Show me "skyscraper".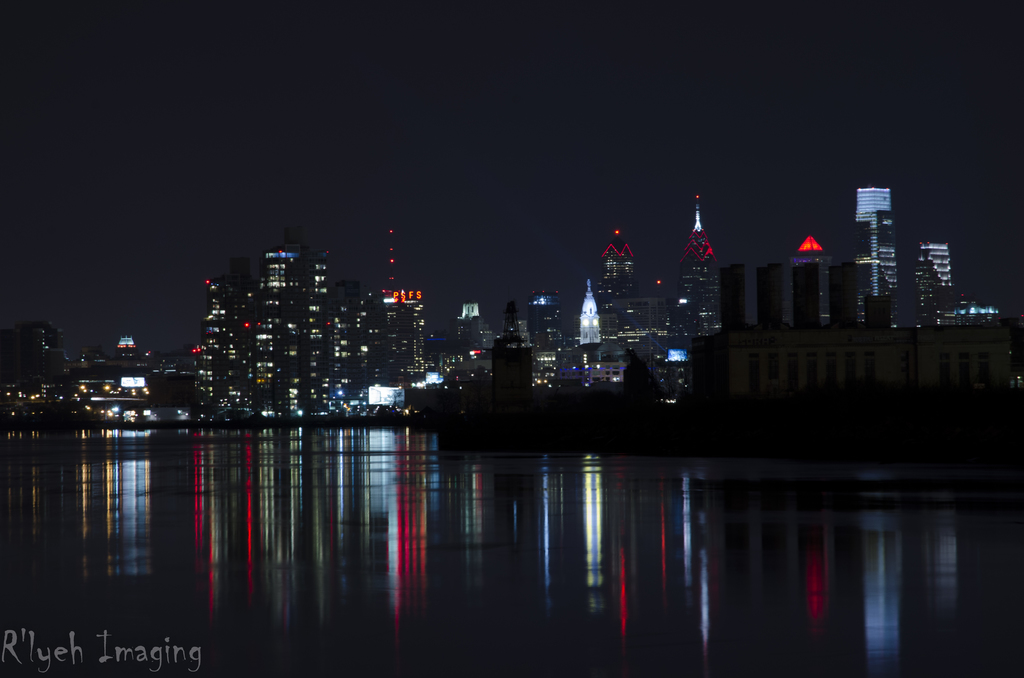
"skyscraper" is here: x1=669, y1=187, x2=729, y2=369.
